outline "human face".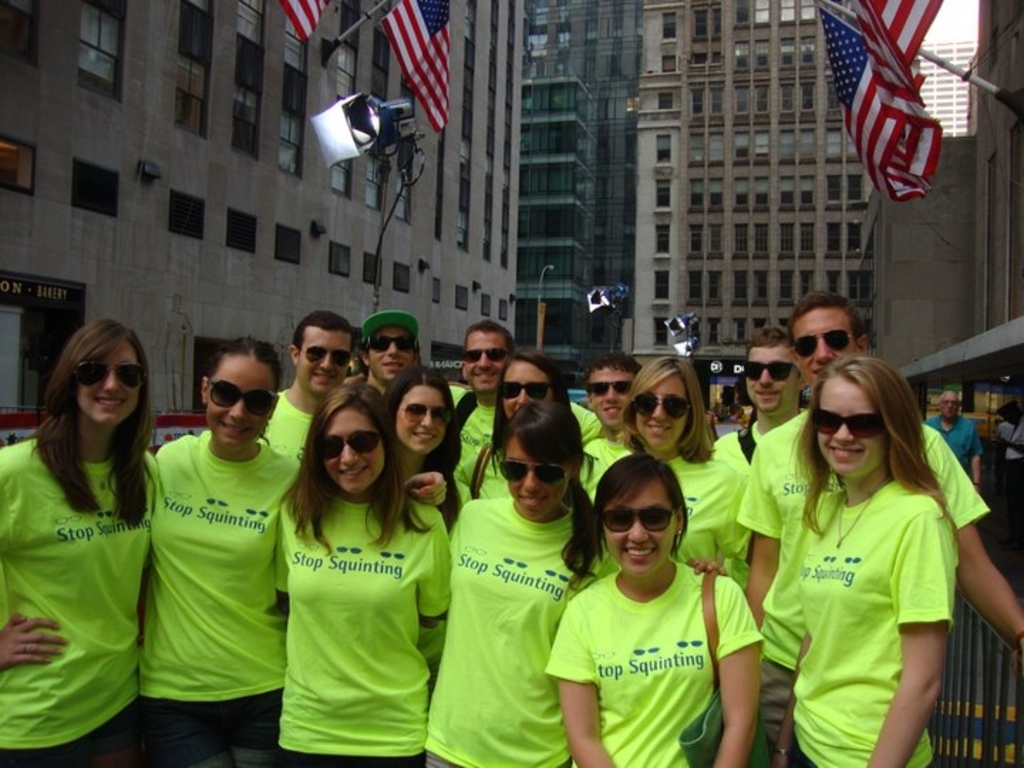
Outline: [323, 402, 383, 492].
